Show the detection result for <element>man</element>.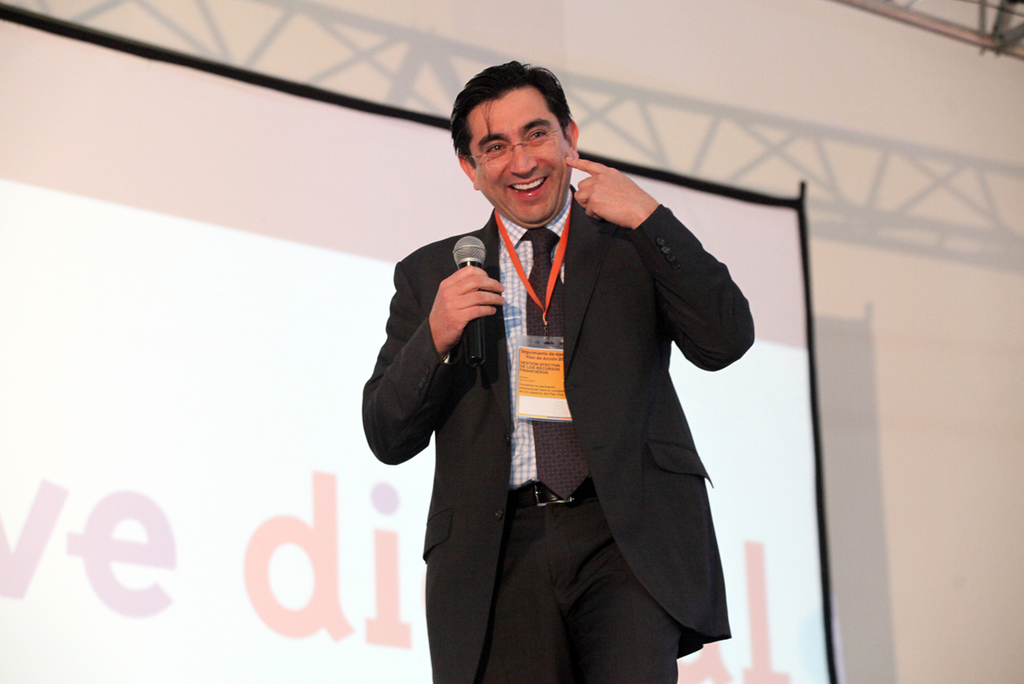
bbox=(368, 55, 758, 675).
